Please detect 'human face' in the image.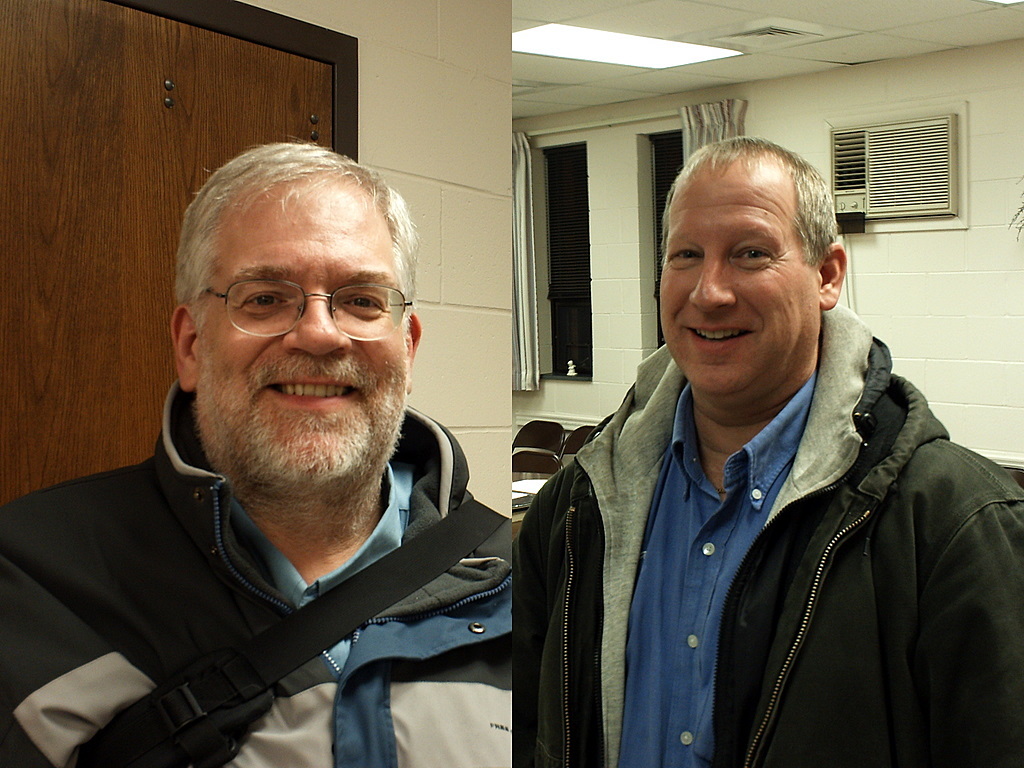
l=198, t=182, r=409, b=485.
